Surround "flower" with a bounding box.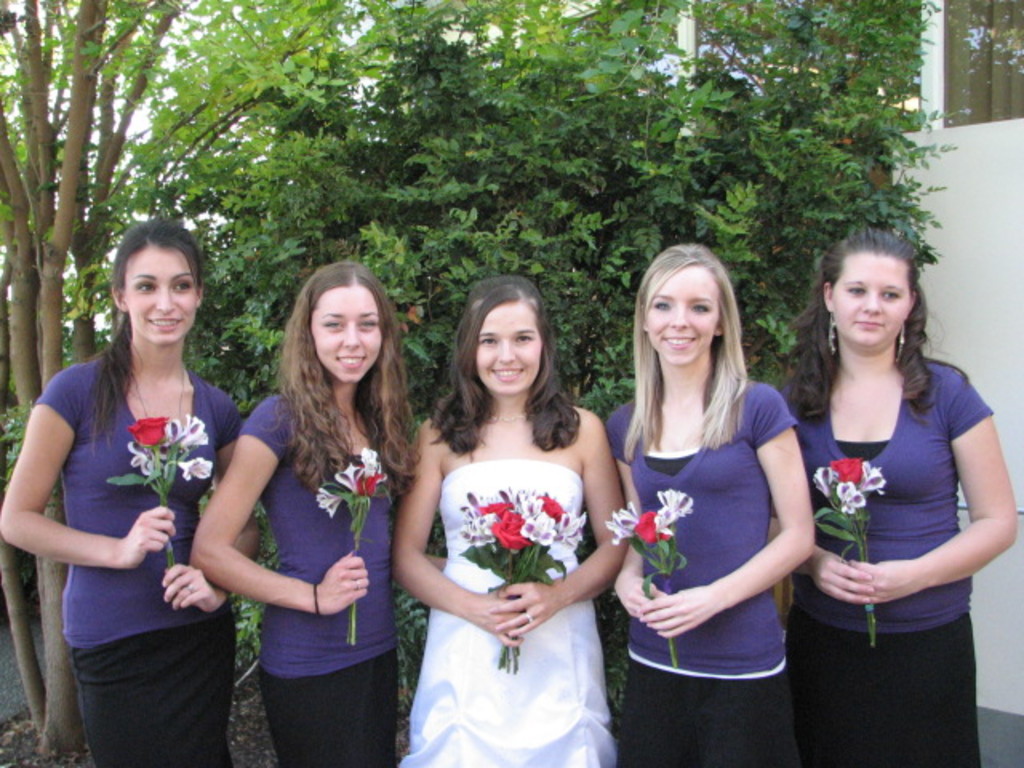
[x1=635, y1=512, x2=658, y2=546].
